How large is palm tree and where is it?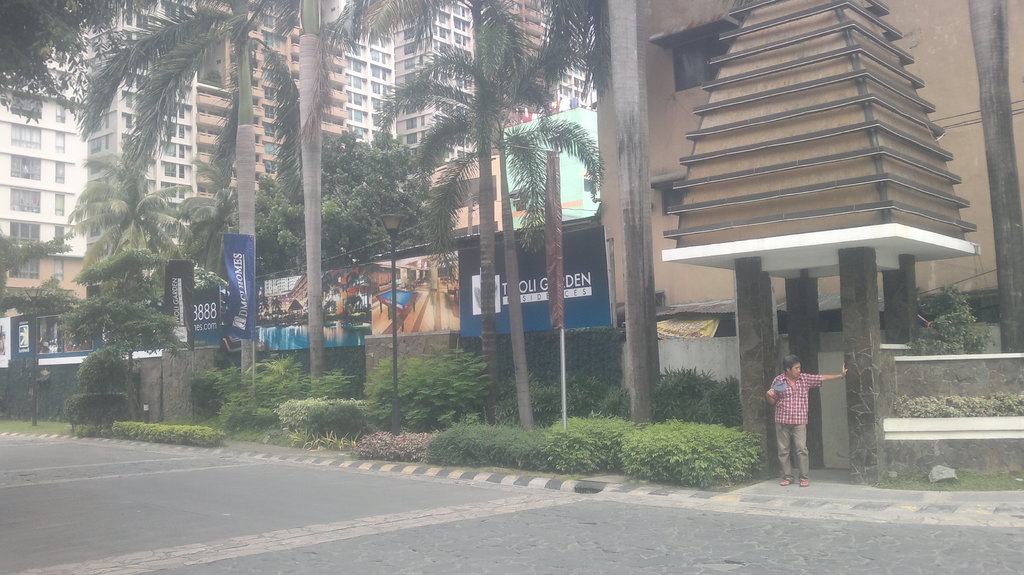
Bounding box: 63,0,316,423.
